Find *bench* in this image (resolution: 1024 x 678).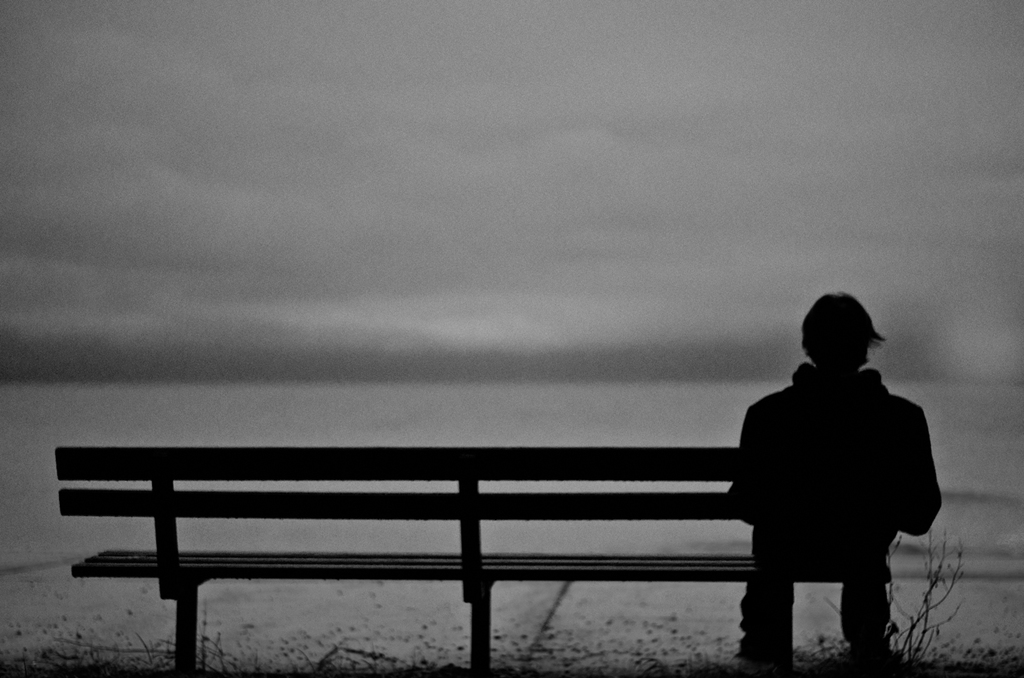
BBox(45, 428, 895, 665).
